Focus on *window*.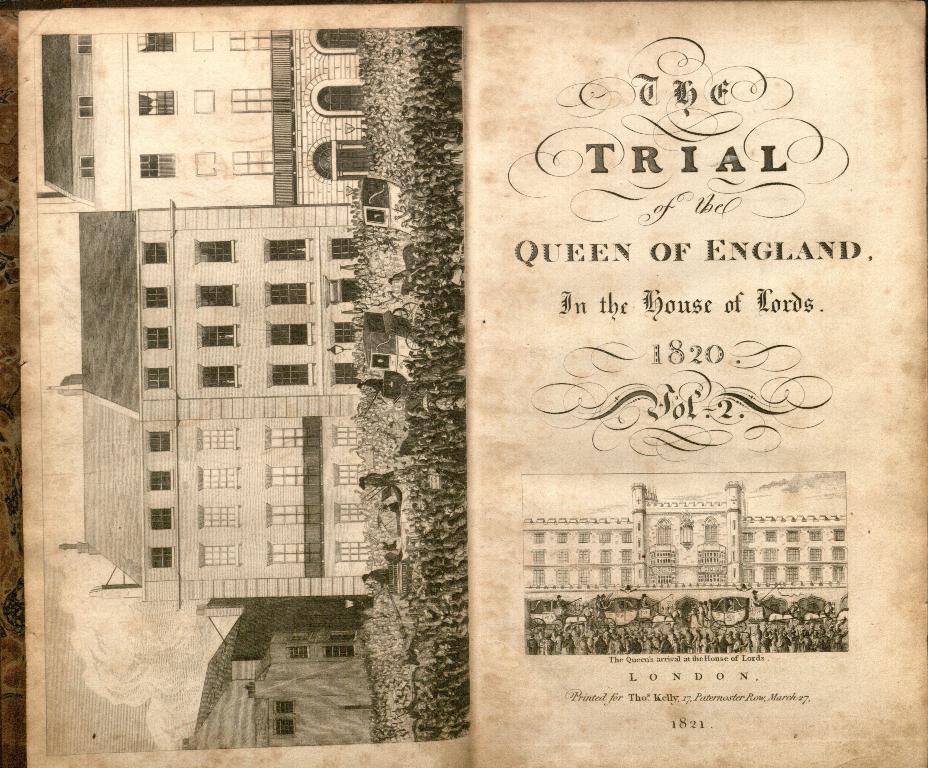
Focused at region(325, 233, 356, 262).
